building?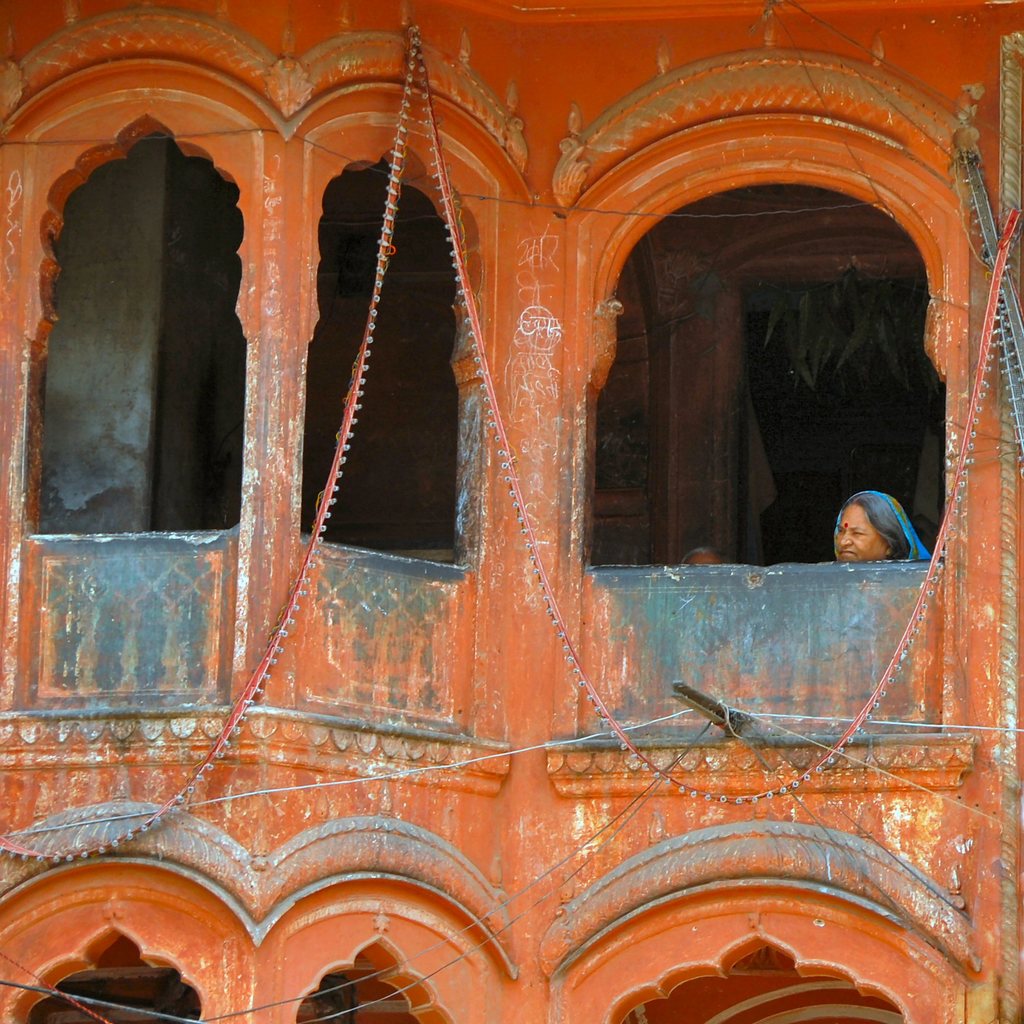
0/0/1023/1023
